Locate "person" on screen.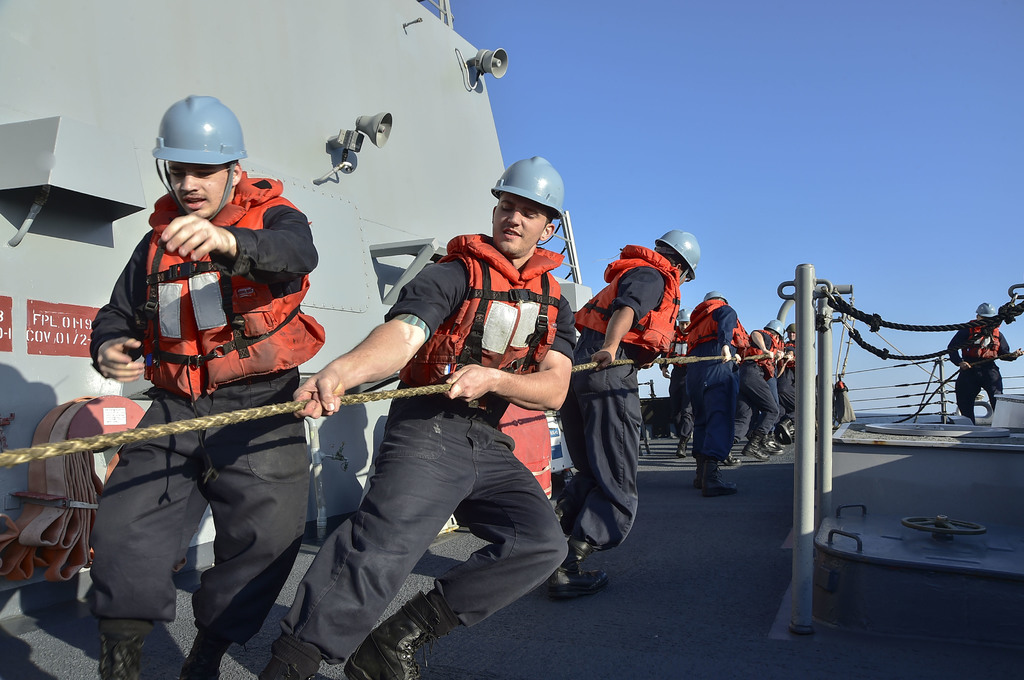
On screen at box(680, 293, 746, 492).
